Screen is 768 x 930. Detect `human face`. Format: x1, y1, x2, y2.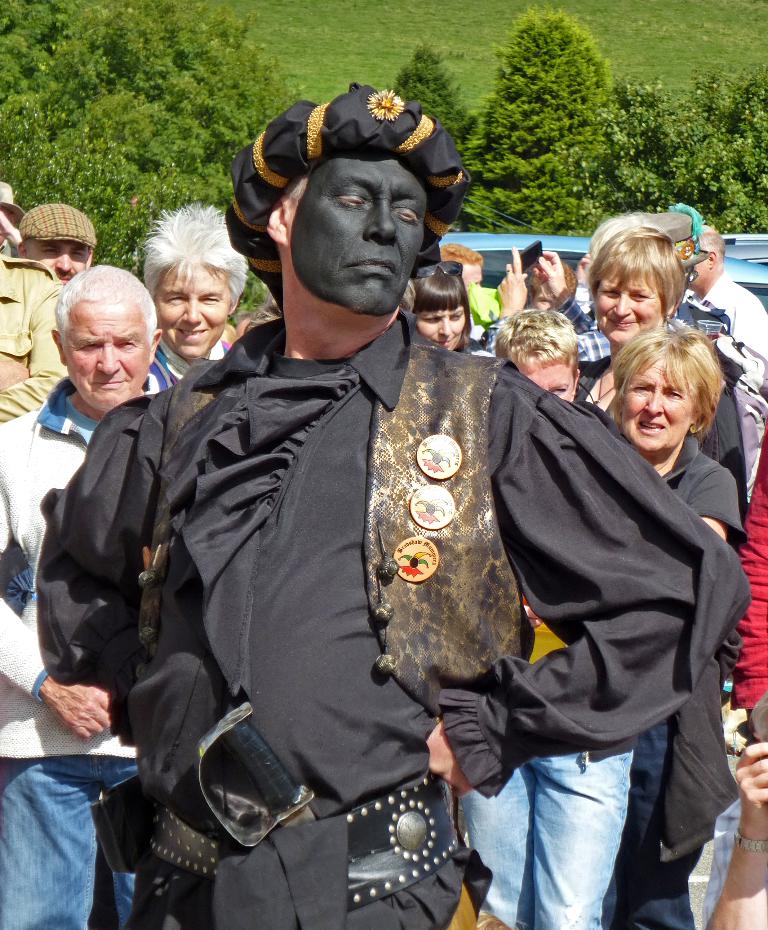
67, 299, 147, 401.
